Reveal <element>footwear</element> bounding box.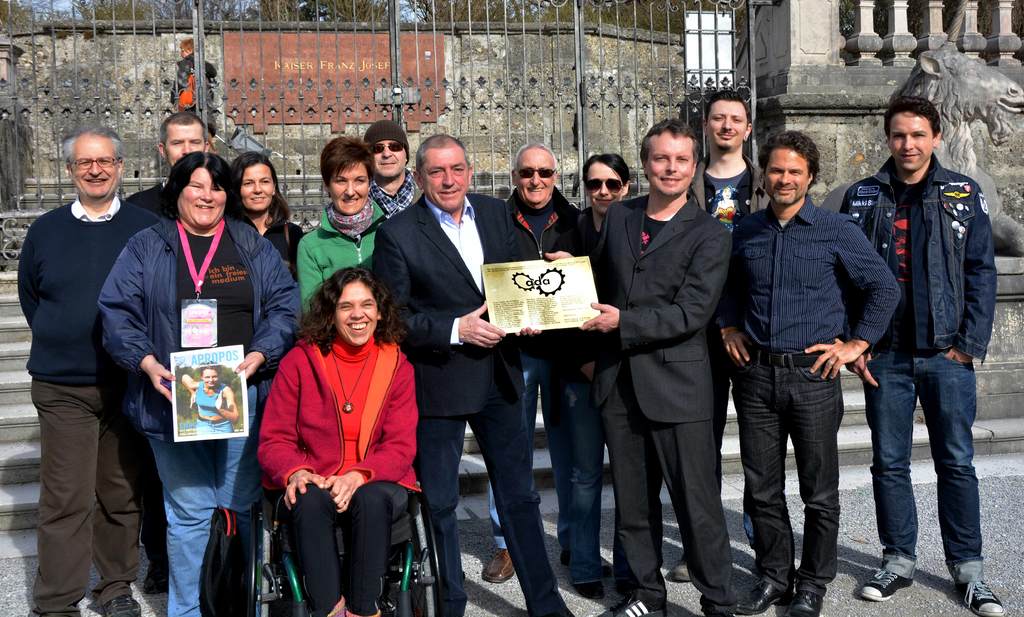
Revealed: locate(669, 552, 691, 582).
